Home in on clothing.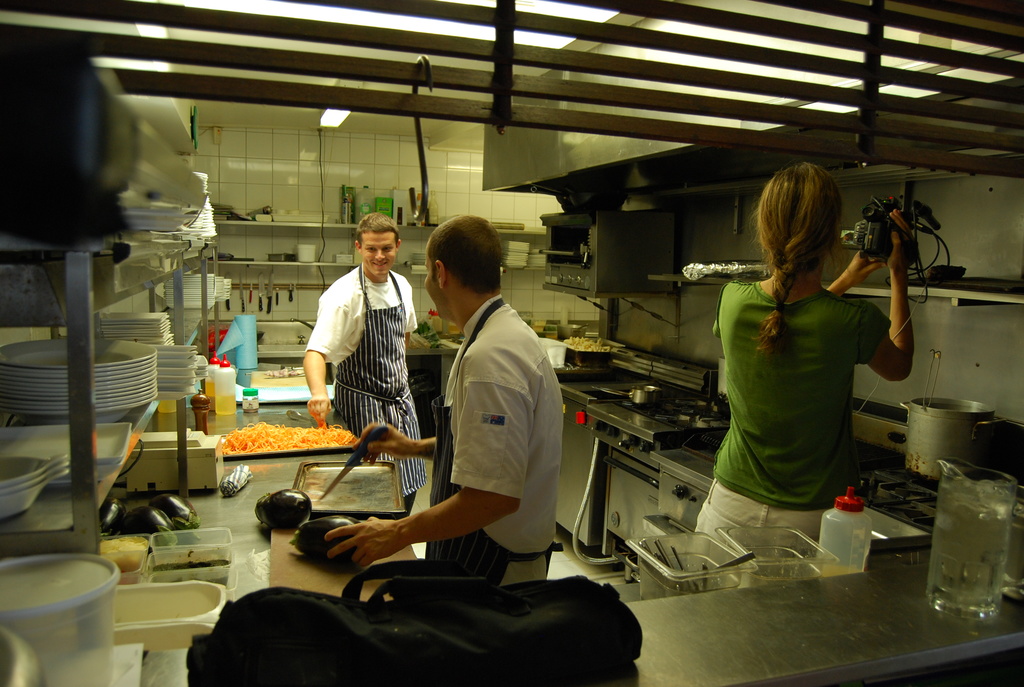
Homed in at 710/226/897/548.
